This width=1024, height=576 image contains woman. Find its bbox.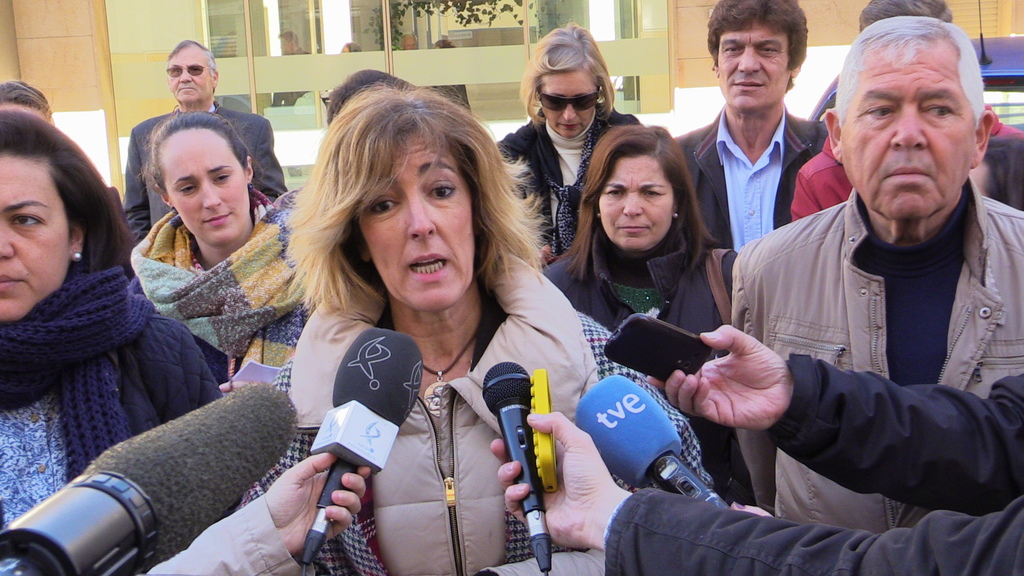
(x1=531, y1=121, x2=736, y2=518).
